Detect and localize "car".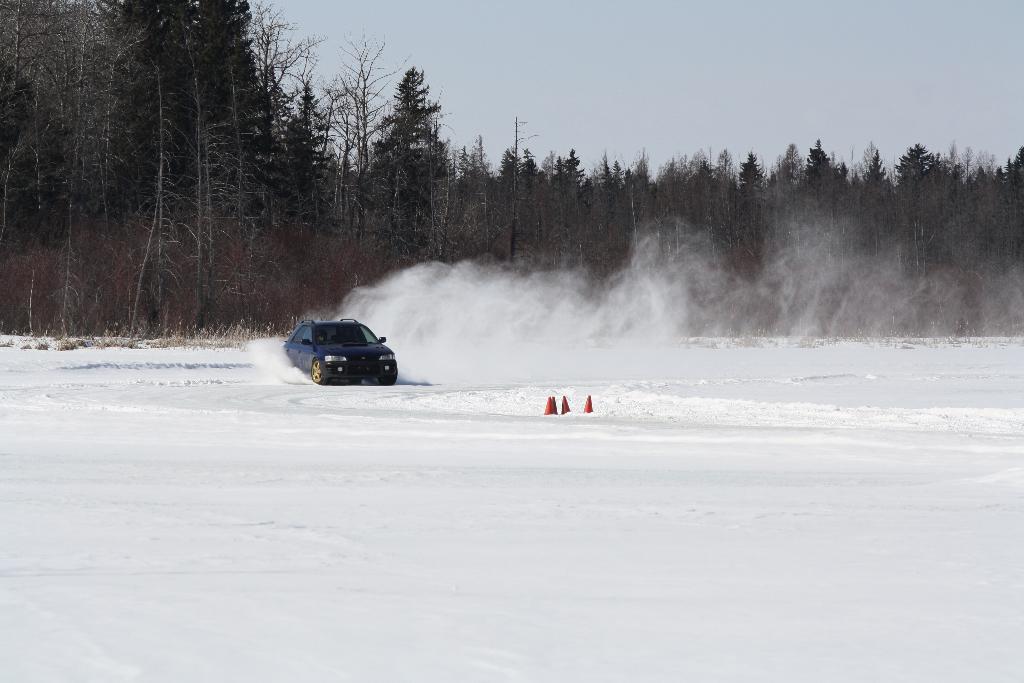
Localized at (x1=287, y1=311, x2=401, y2=387).
